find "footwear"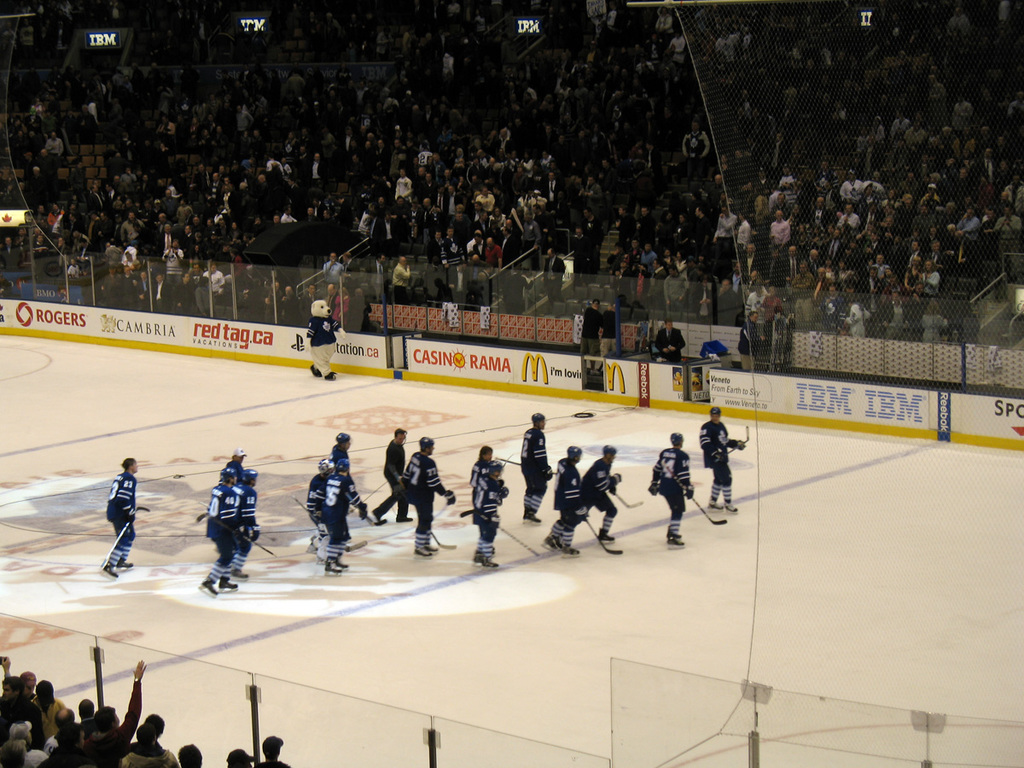
bbox(396, 512, 412, 521)
